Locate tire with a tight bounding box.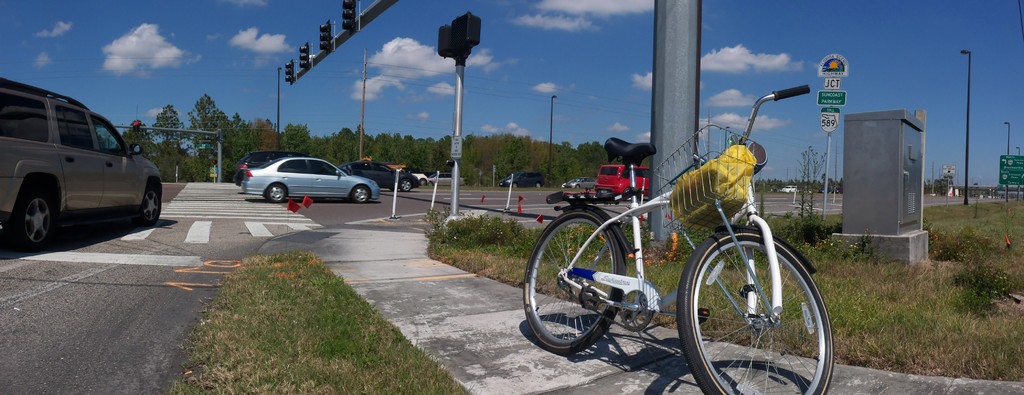
{"x1": 416, "y1": 178, "x2": 427, "y2": 187}.
